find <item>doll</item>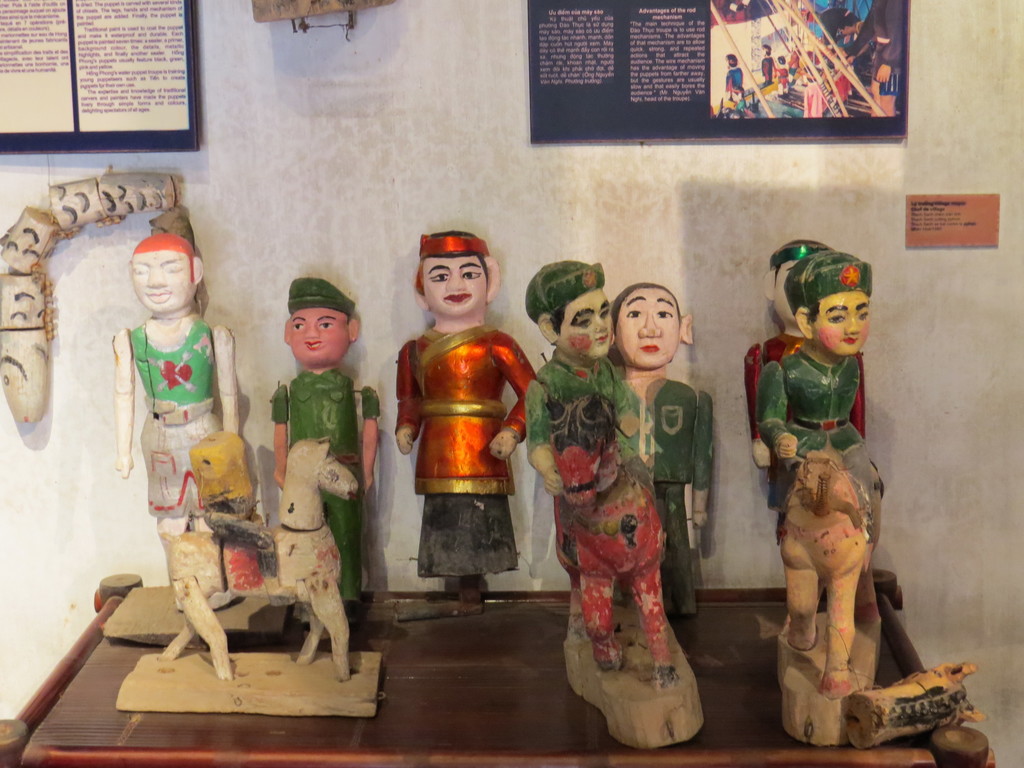
(left=755, top=252, right=922, bottom=735)
